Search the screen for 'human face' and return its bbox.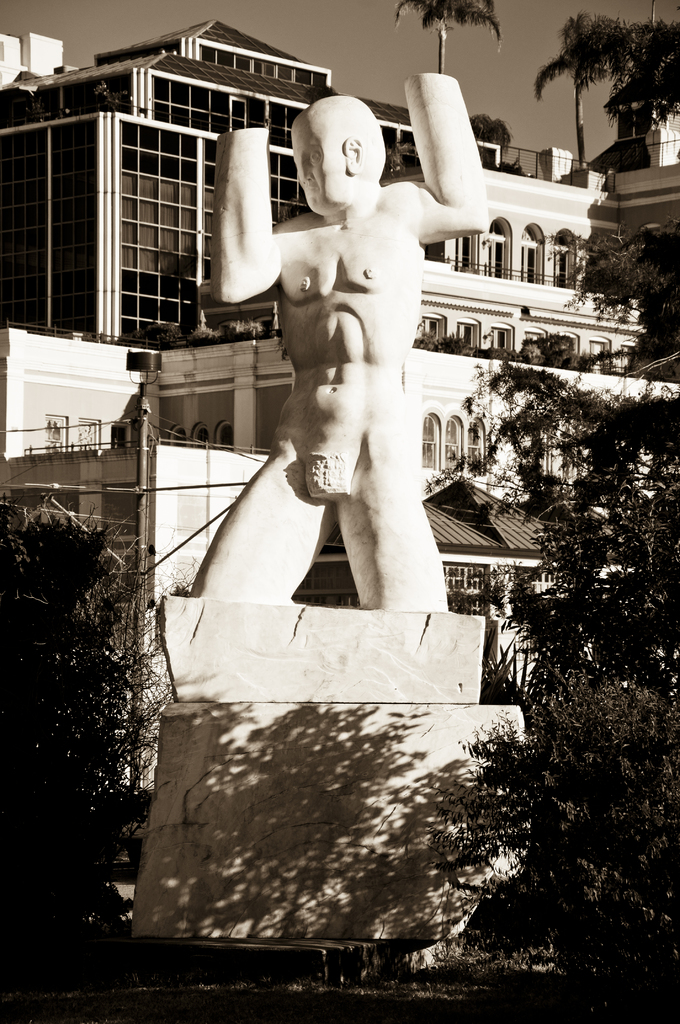
Found: 286/125/346/214.
